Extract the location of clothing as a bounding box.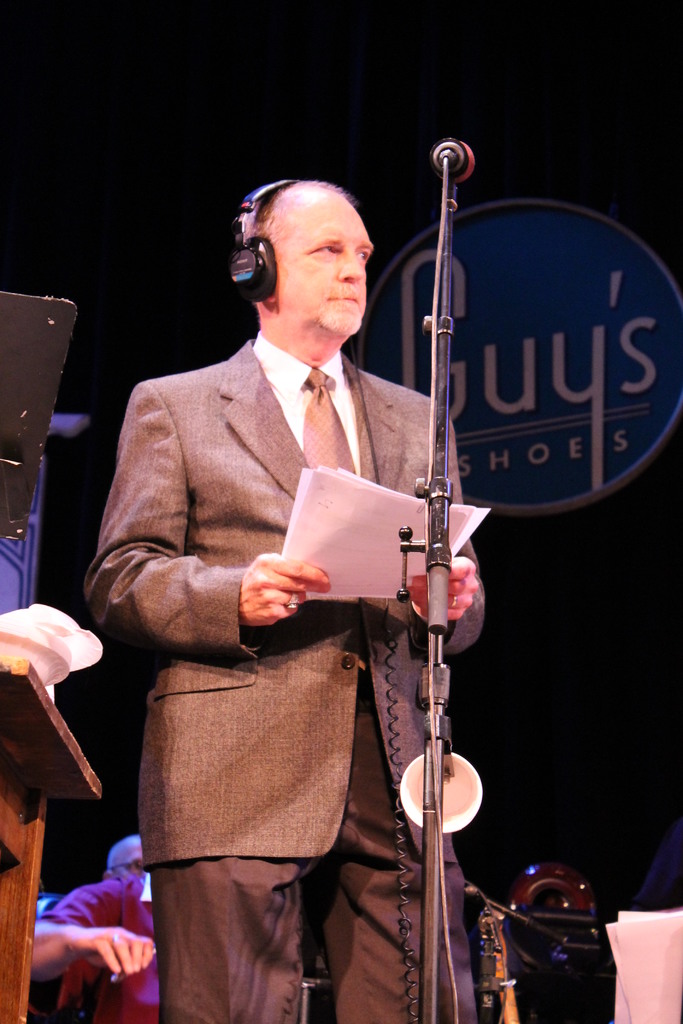
rect(39, 879, 176, 1023).
